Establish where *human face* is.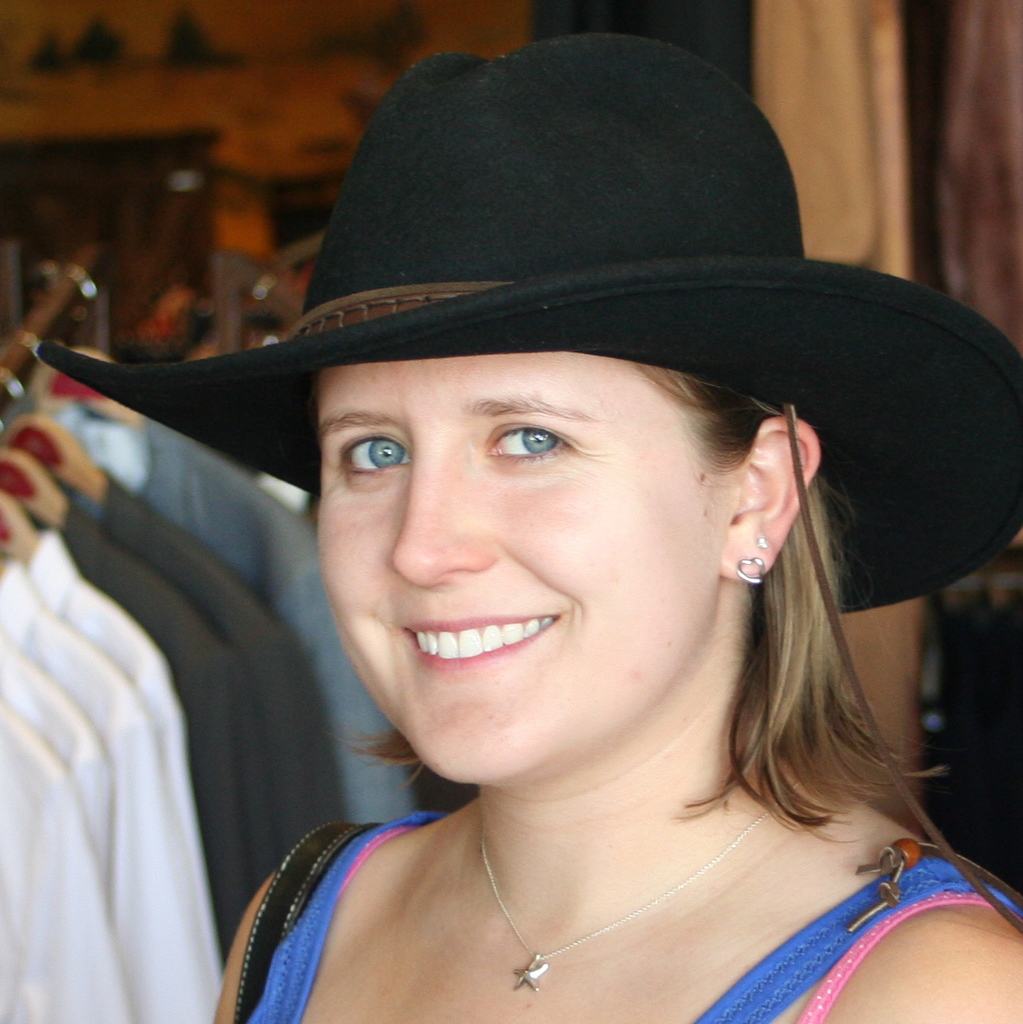
Established at bbox(299, 350, 714, 795).
